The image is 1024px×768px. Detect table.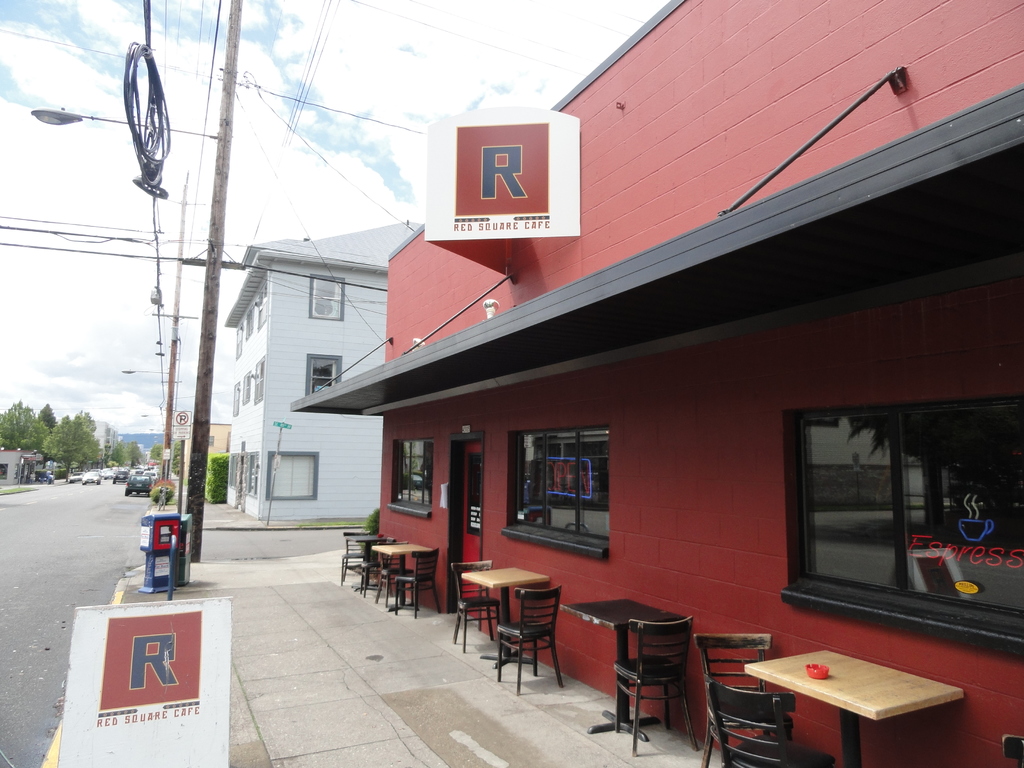
Detection: select_region(460, 567, 547, 668).
